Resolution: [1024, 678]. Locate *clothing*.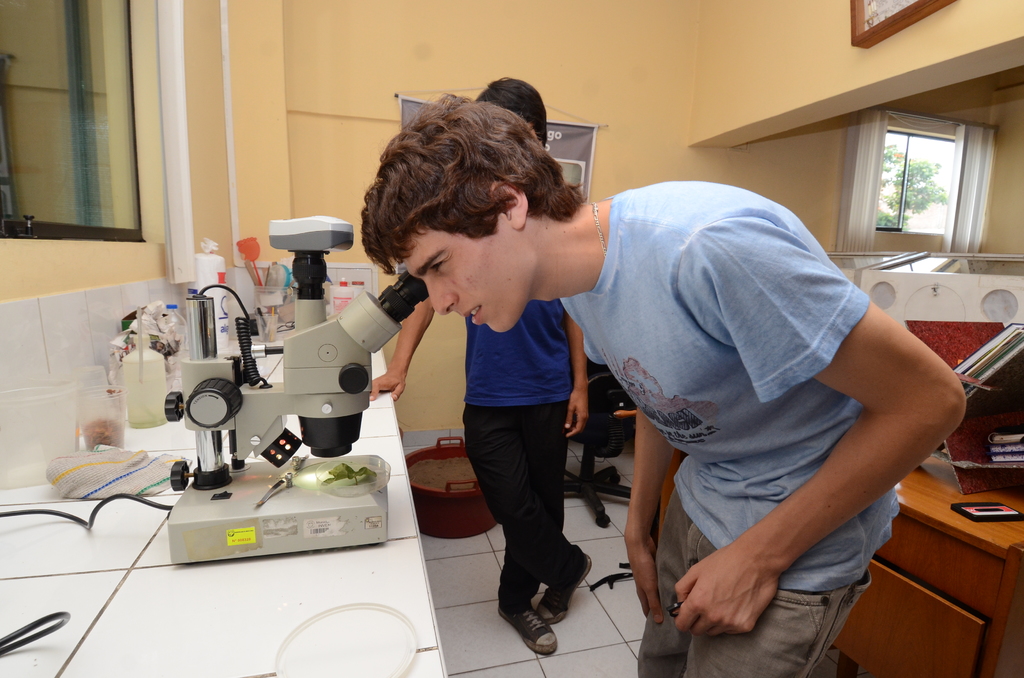
{"left": 559, "top": 182, "right": 901, "bottom": 677}.
